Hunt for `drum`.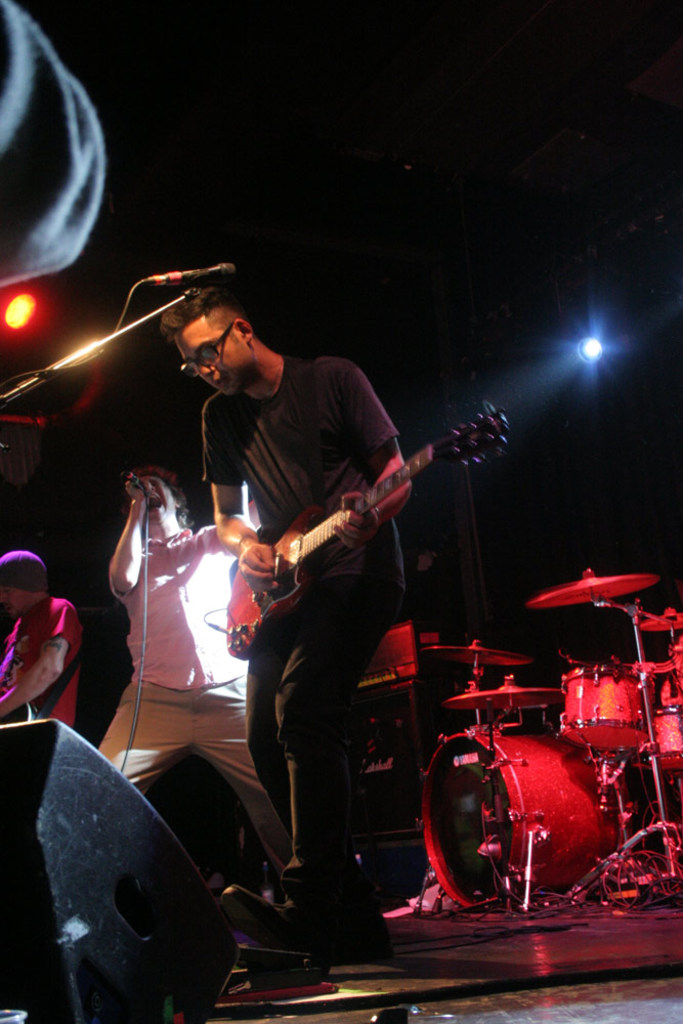
Hunted down at crop(648, 706, 682, 771).
